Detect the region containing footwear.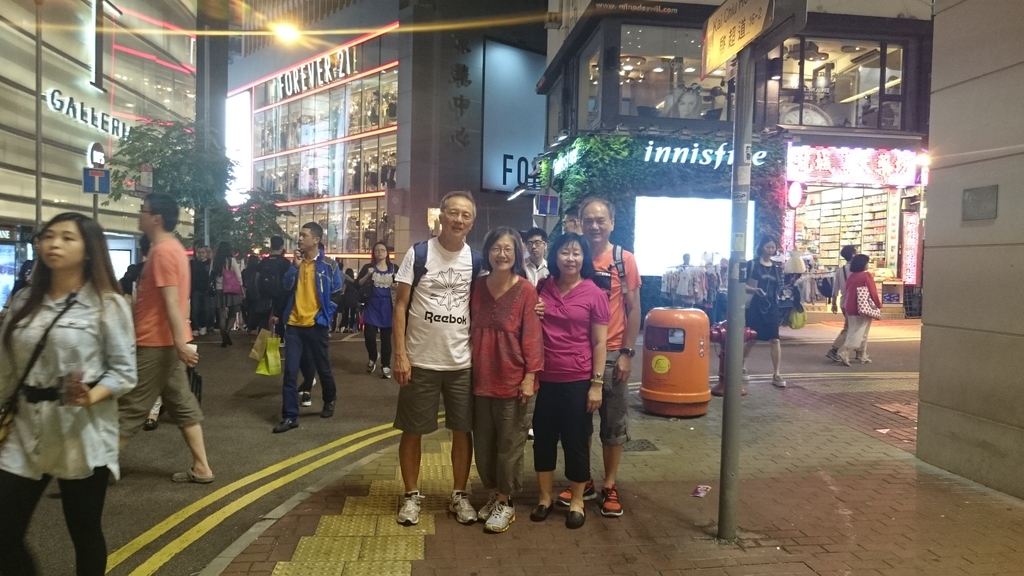
BBox(269, 417, 298, 433).
